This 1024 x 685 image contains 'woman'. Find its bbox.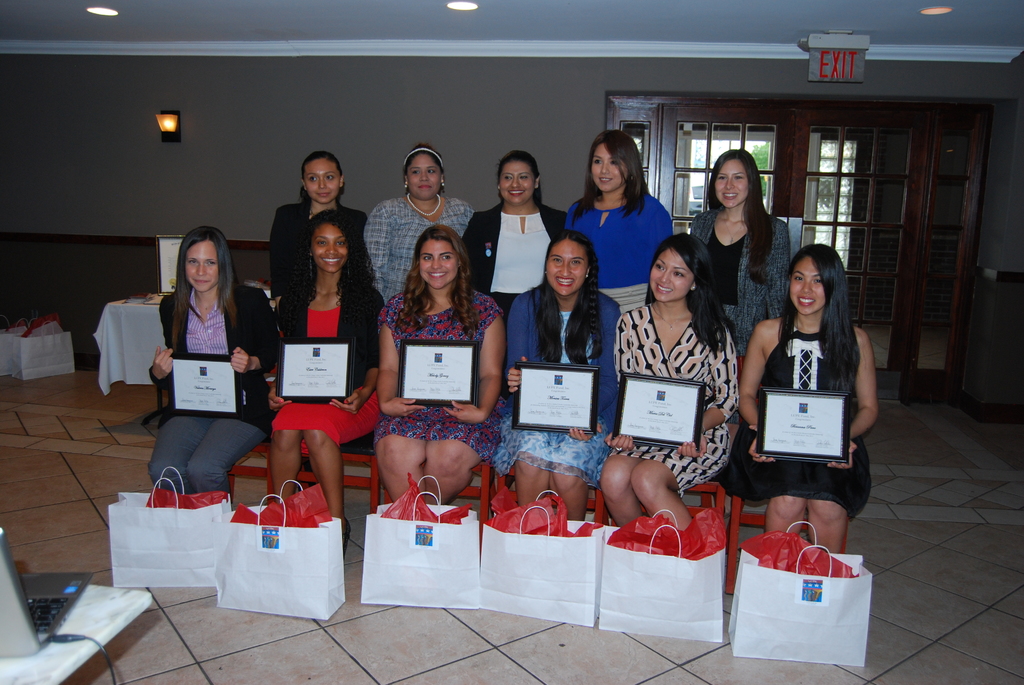
268,148,370,291.
